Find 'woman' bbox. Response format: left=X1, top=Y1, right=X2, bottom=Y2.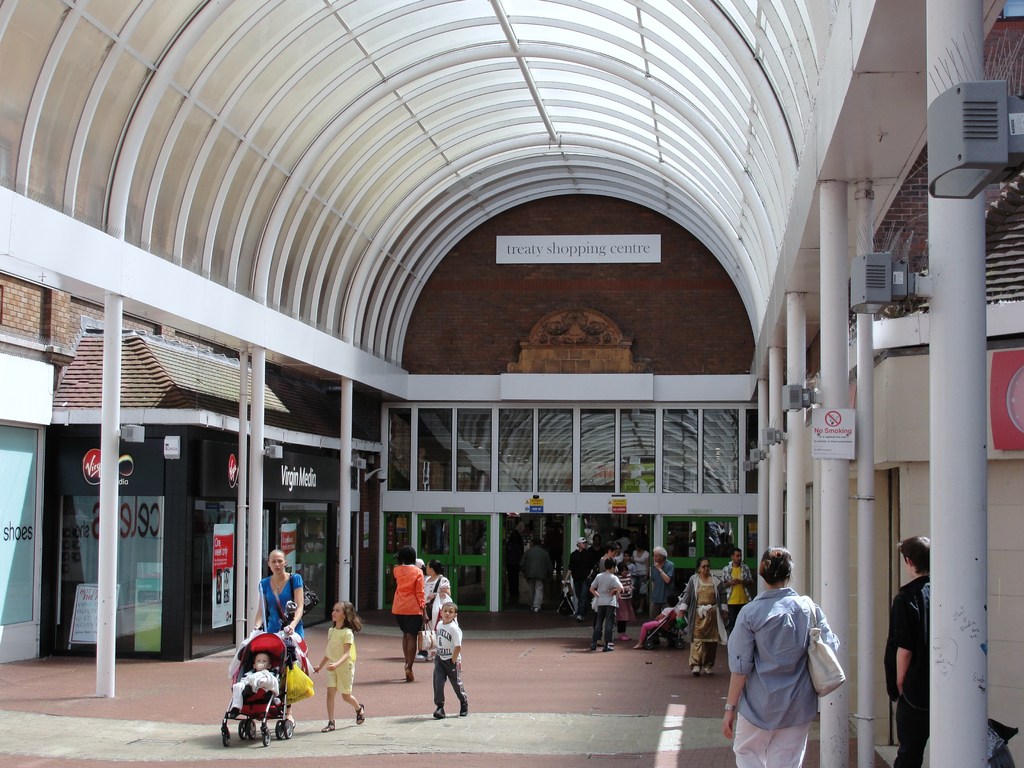
left=423, top=560, right=452, bottom=660.
